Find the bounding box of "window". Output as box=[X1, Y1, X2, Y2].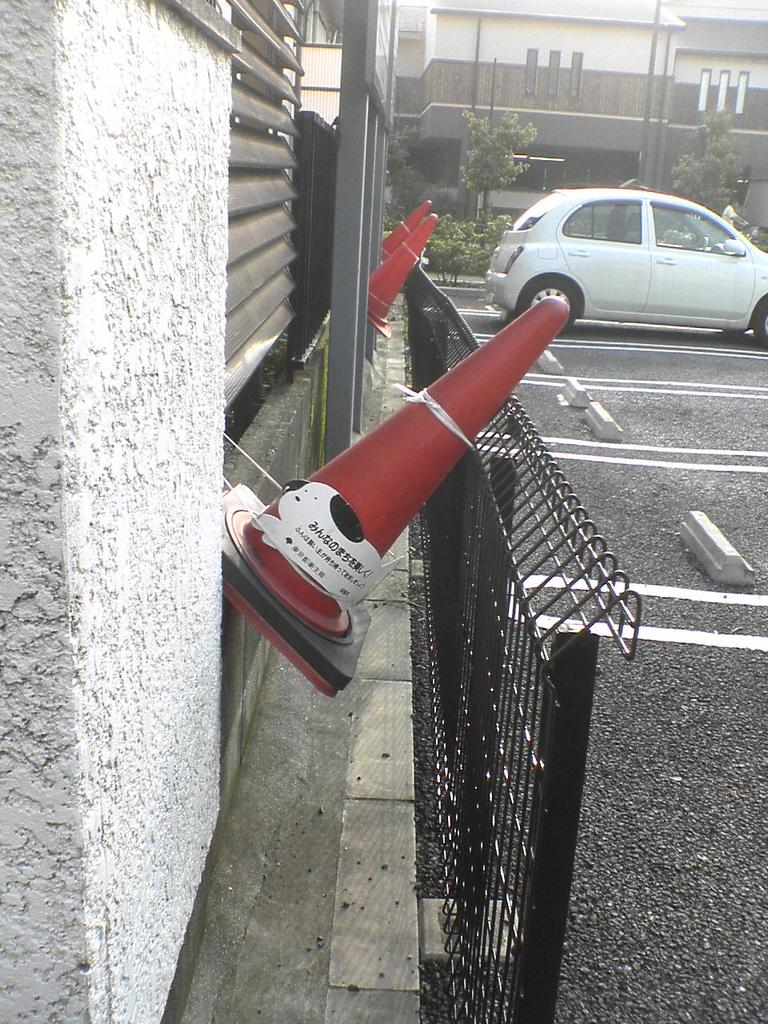
box=[547, 46, 558, 96].
